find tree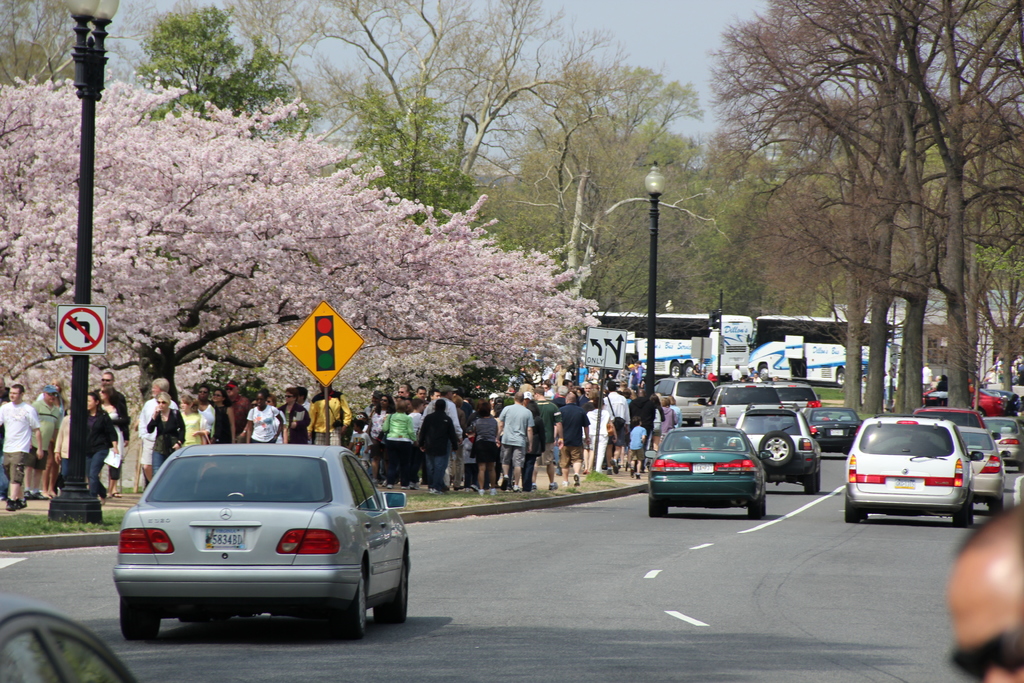
region(0, 0, 83, 94)
